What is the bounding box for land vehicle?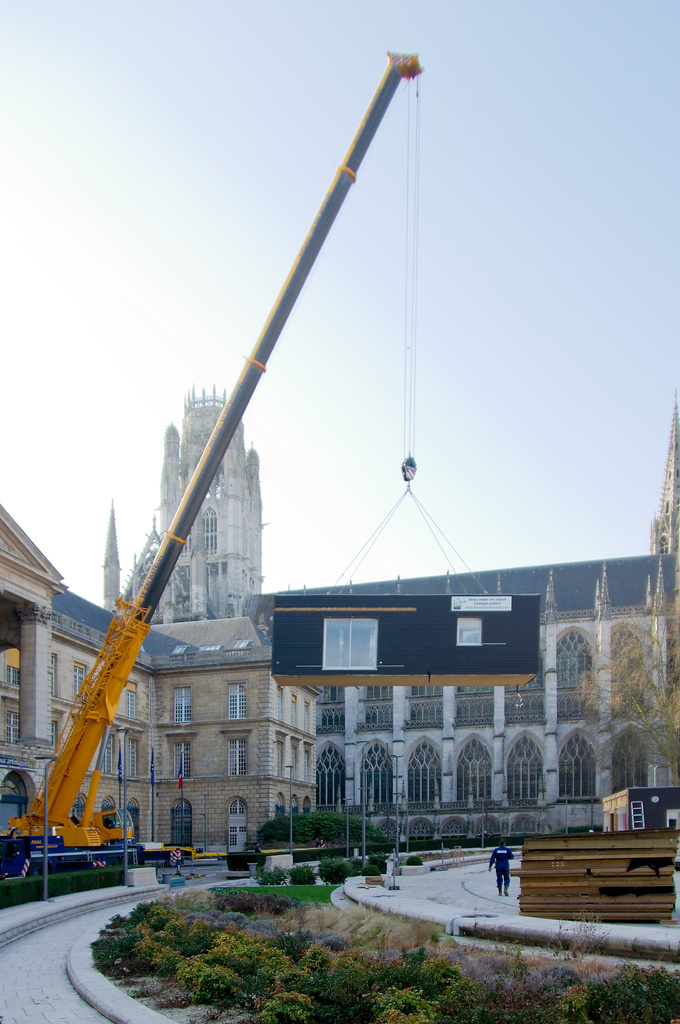
586, 780, 679, 836.
